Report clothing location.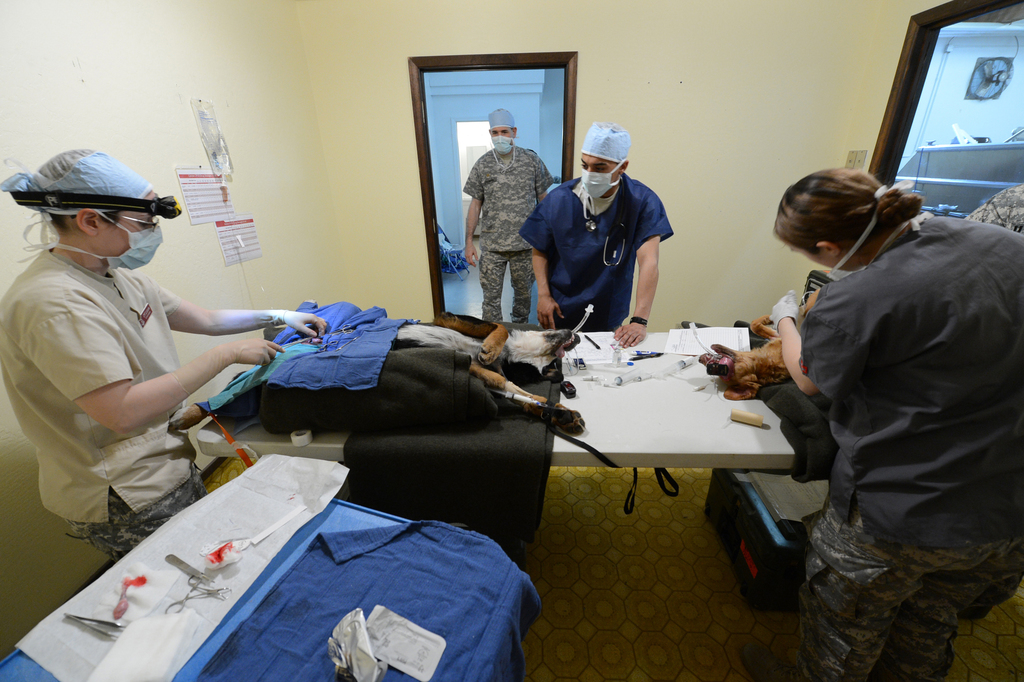
Report: 516, 170, 676, 333.
